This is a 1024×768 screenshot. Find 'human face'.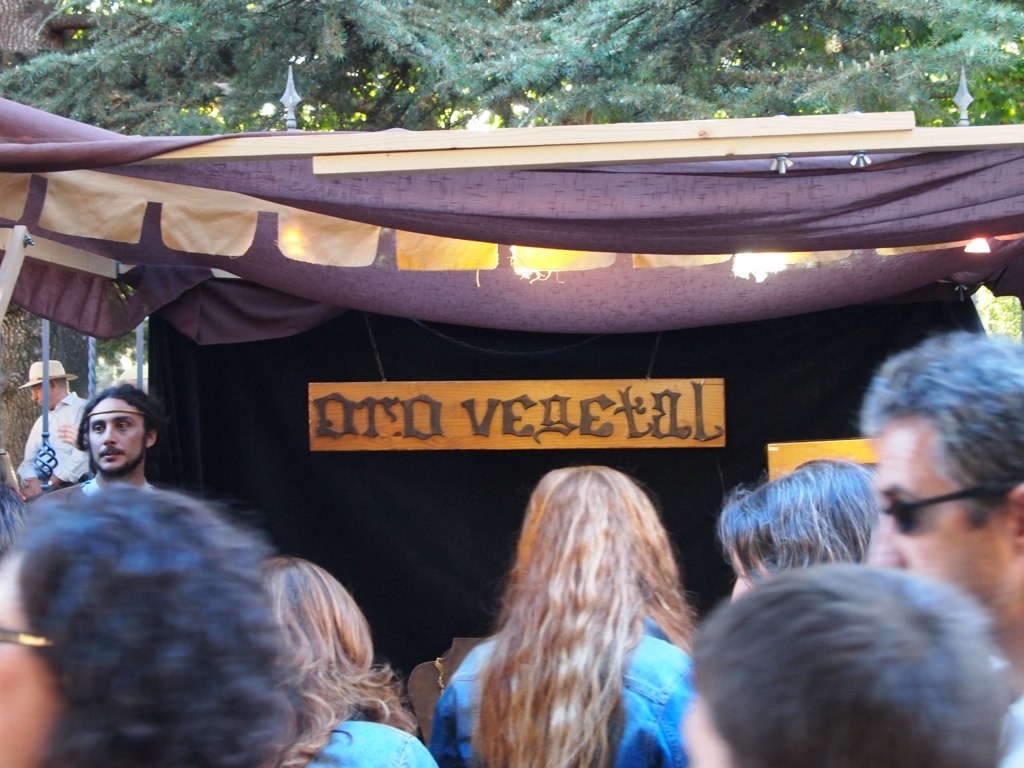
Bounding box: 868:415:1023:614.
